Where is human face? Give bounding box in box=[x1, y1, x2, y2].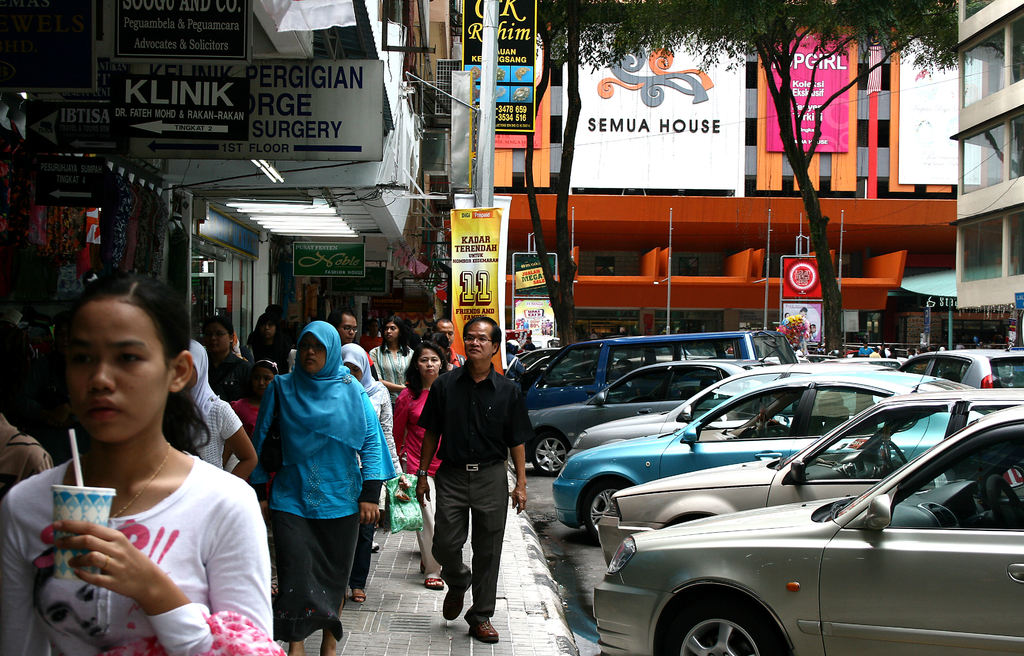
box=[67, 298, 168, 442].
